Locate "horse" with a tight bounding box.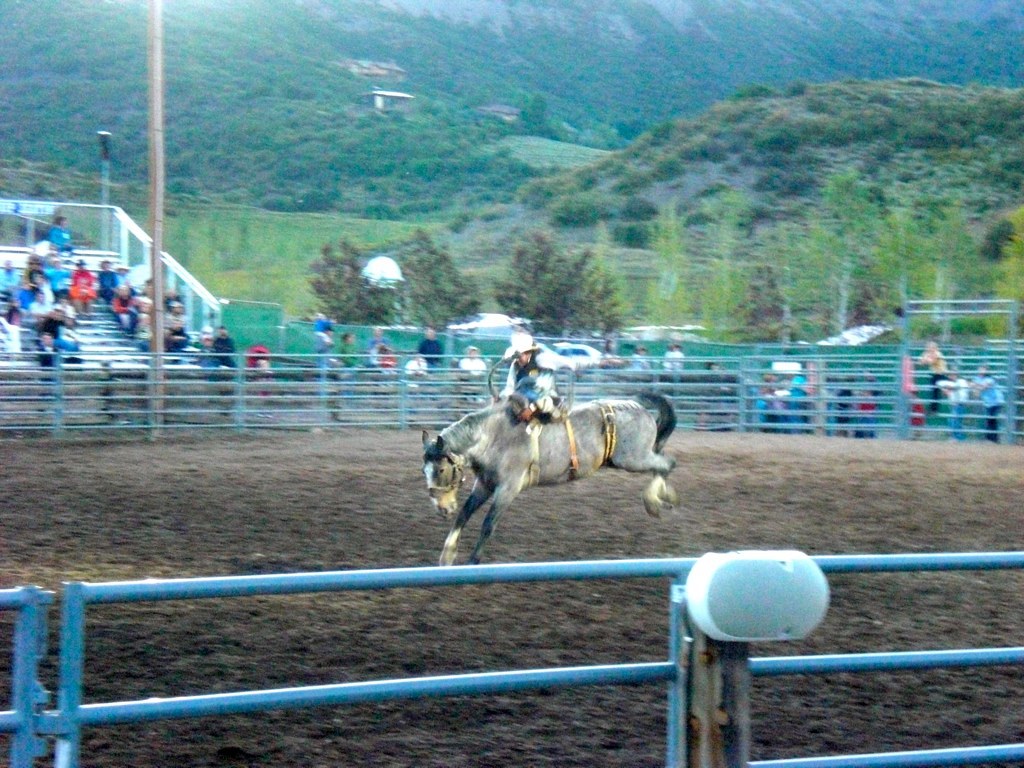
420/390/676/568.
